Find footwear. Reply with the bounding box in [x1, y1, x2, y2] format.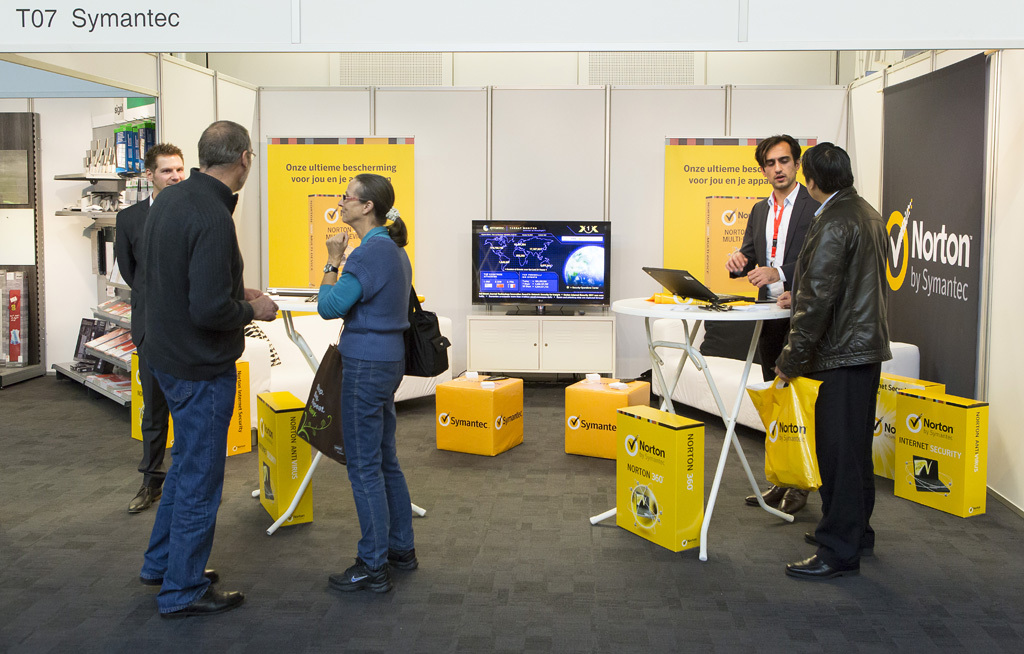
[324, 543, 390, 605].
